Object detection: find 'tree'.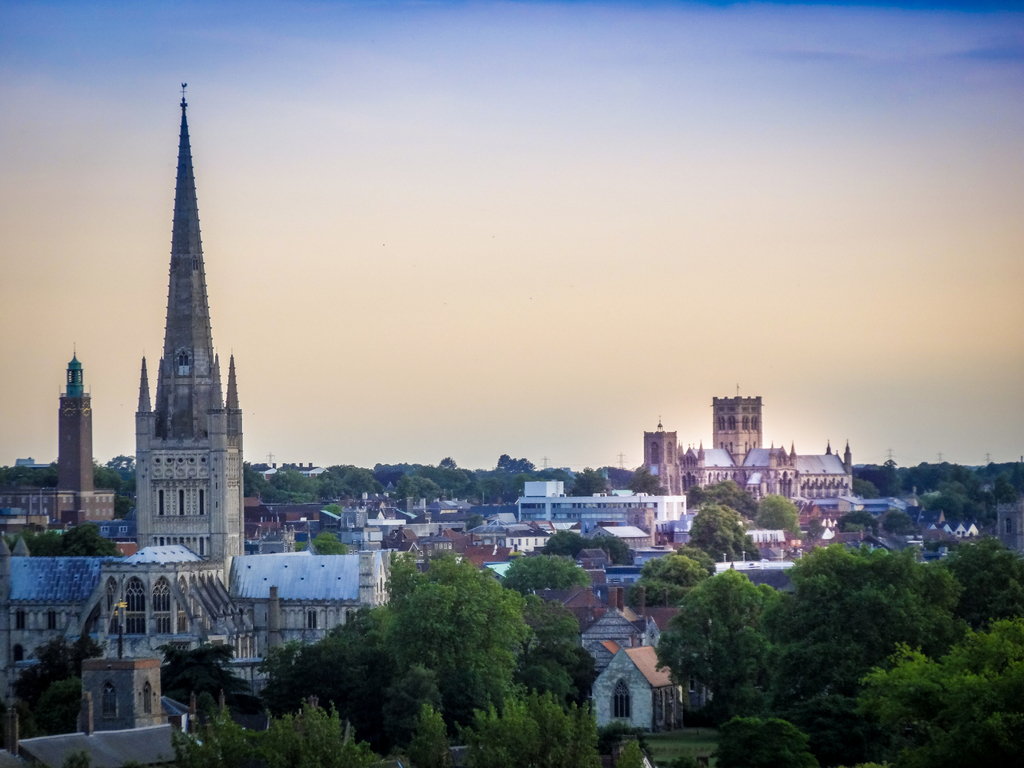
crop(507, 560, 594, 595).
